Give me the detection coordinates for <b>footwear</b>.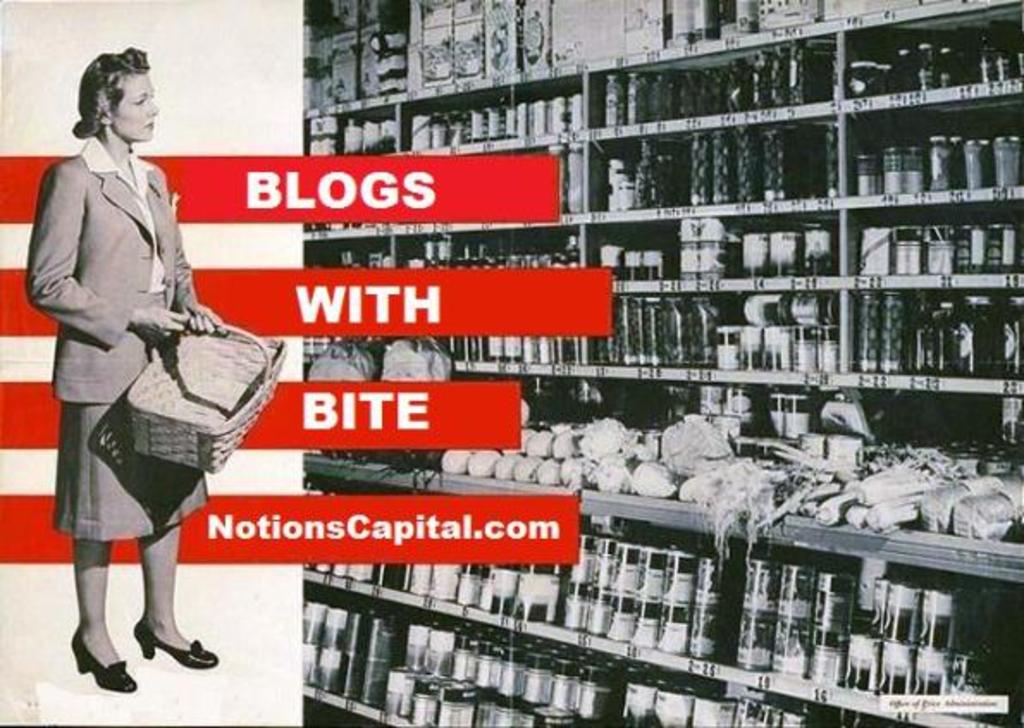
131,609,220,673.
